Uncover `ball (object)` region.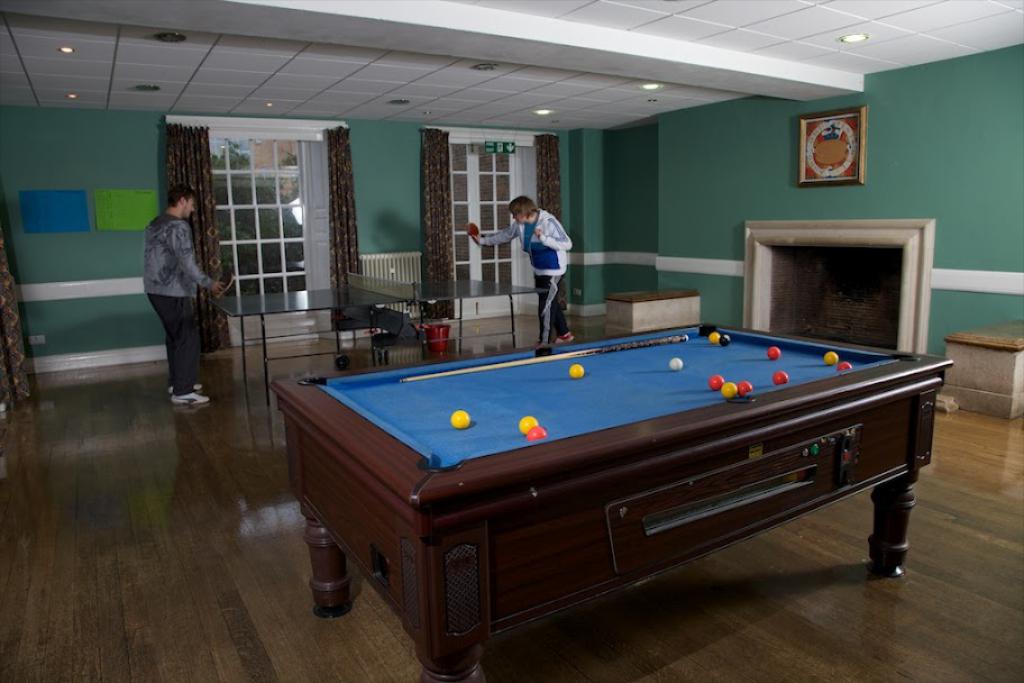
Uncovered: box(822, 353, 838, 370).
